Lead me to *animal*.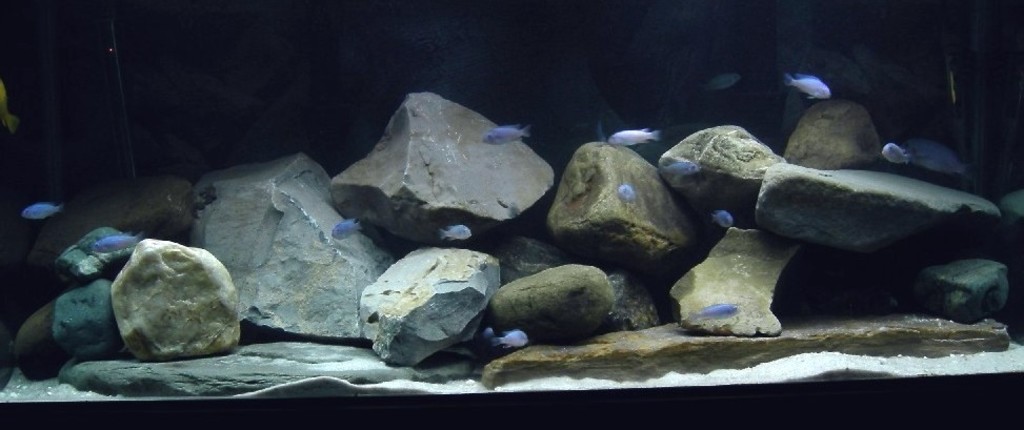
Lead to 710:210:738:228.
